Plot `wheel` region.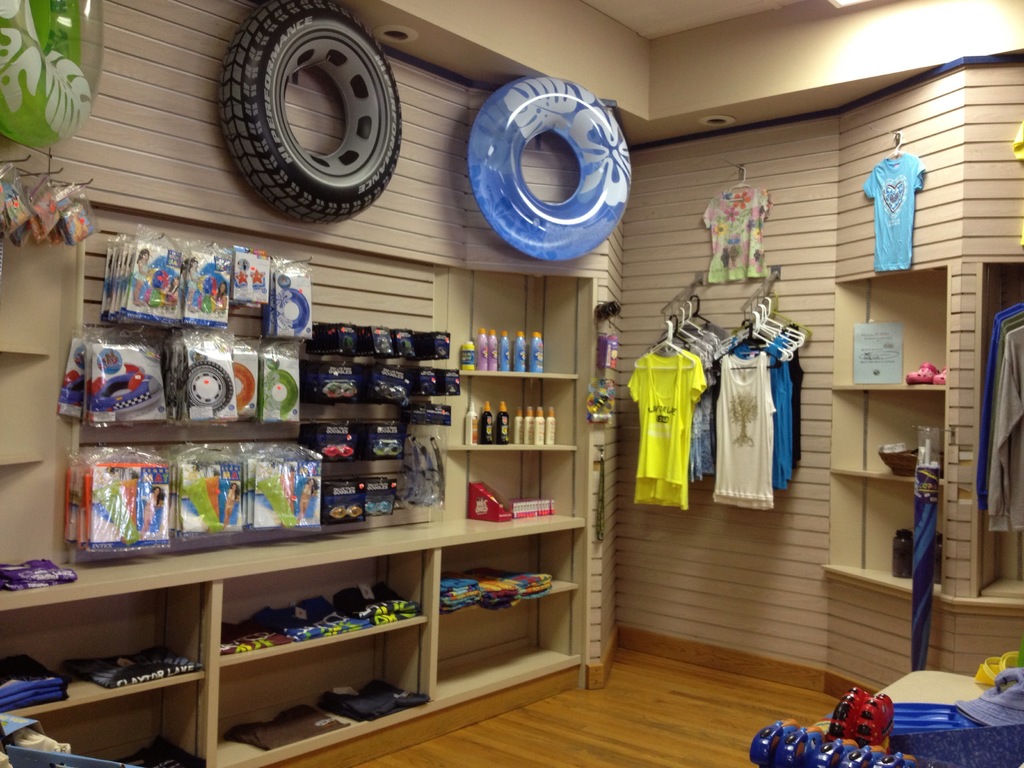
Plotted at (211, 0, 403, 243).
